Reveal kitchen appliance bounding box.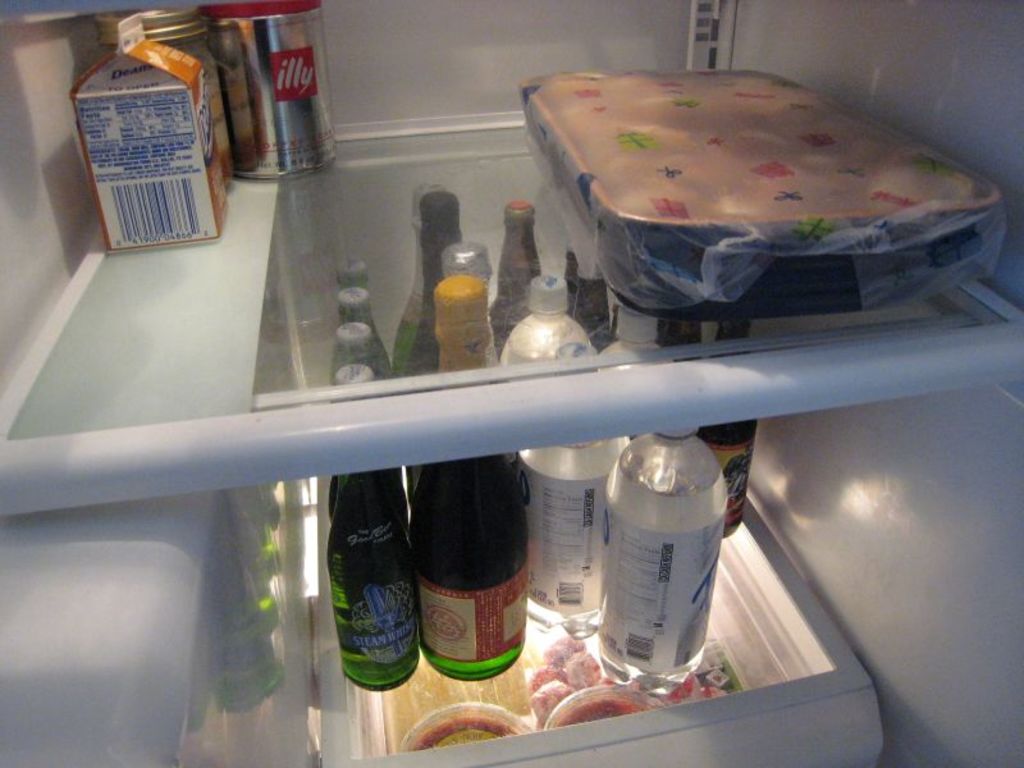
Revealed: 525 337 614 611.
